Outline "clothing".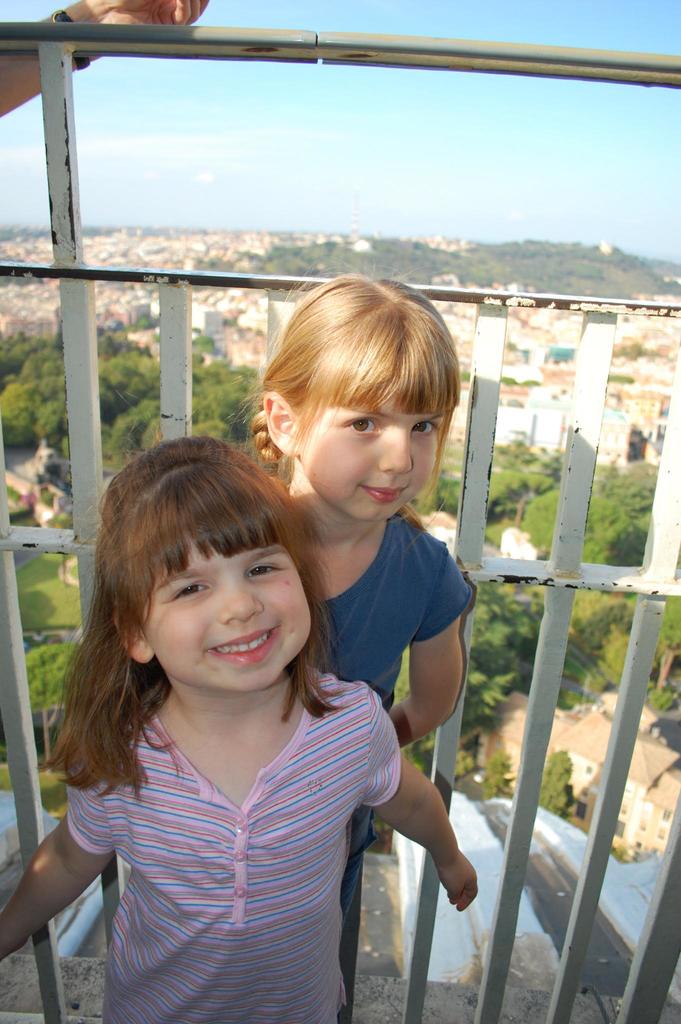
Outline: bbox=[278, 511, 480, 1023].
